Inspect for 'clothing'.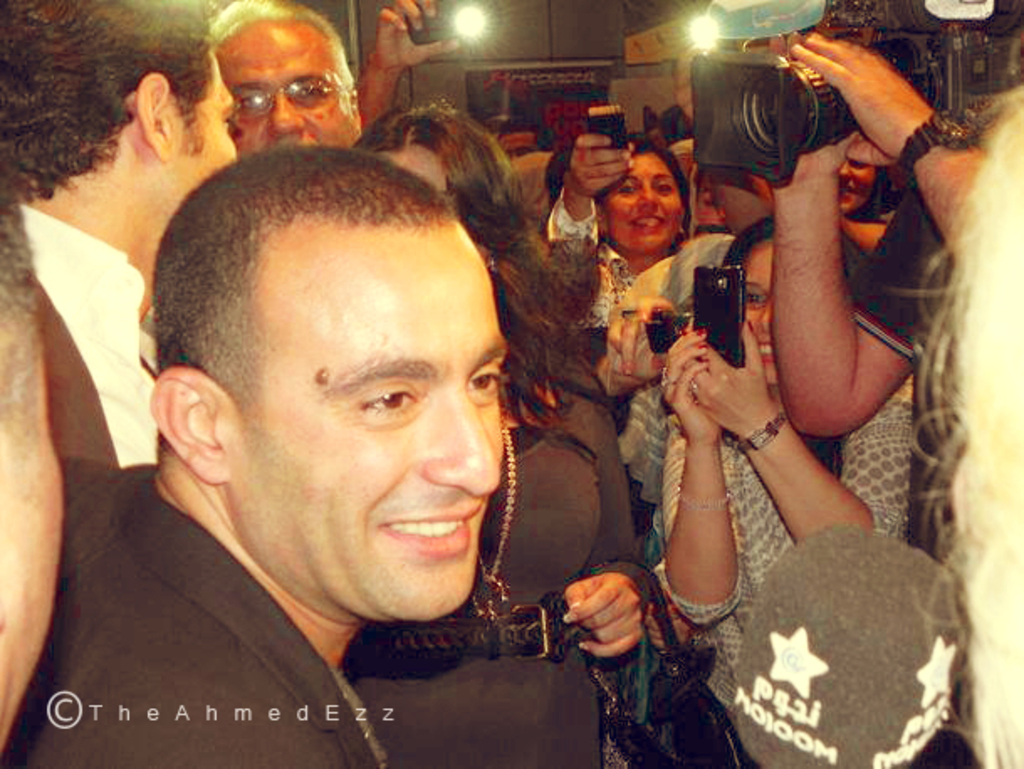
Inspection: l=843, t=183, r=952, b=364.
